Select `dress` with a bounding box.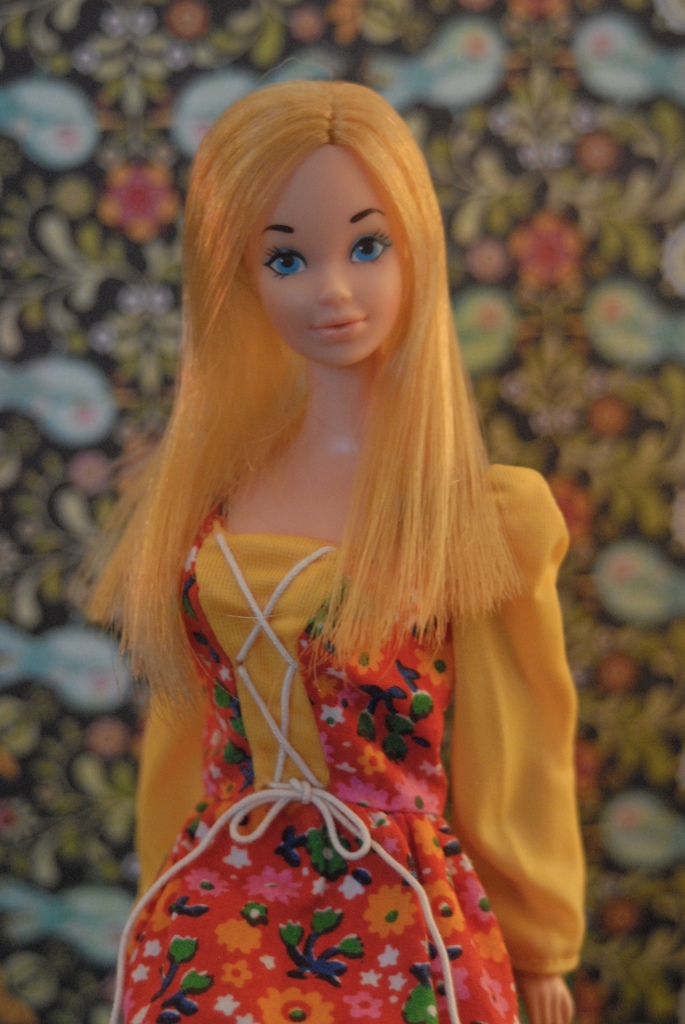
109 463 589 1023.
